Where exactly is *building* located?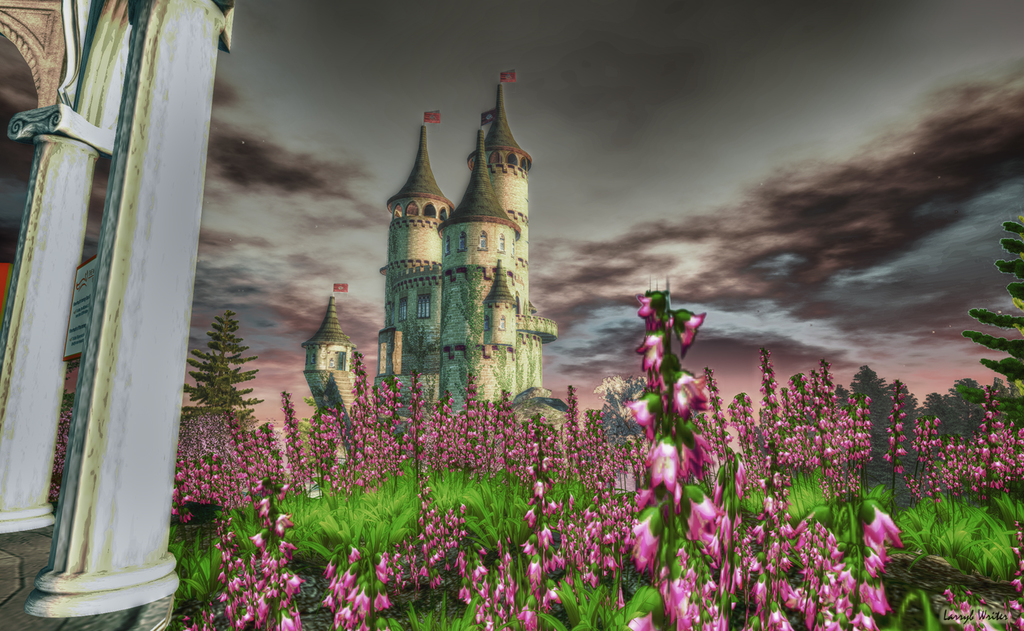
Its bounding box is box(303, 81, 569, 426).
